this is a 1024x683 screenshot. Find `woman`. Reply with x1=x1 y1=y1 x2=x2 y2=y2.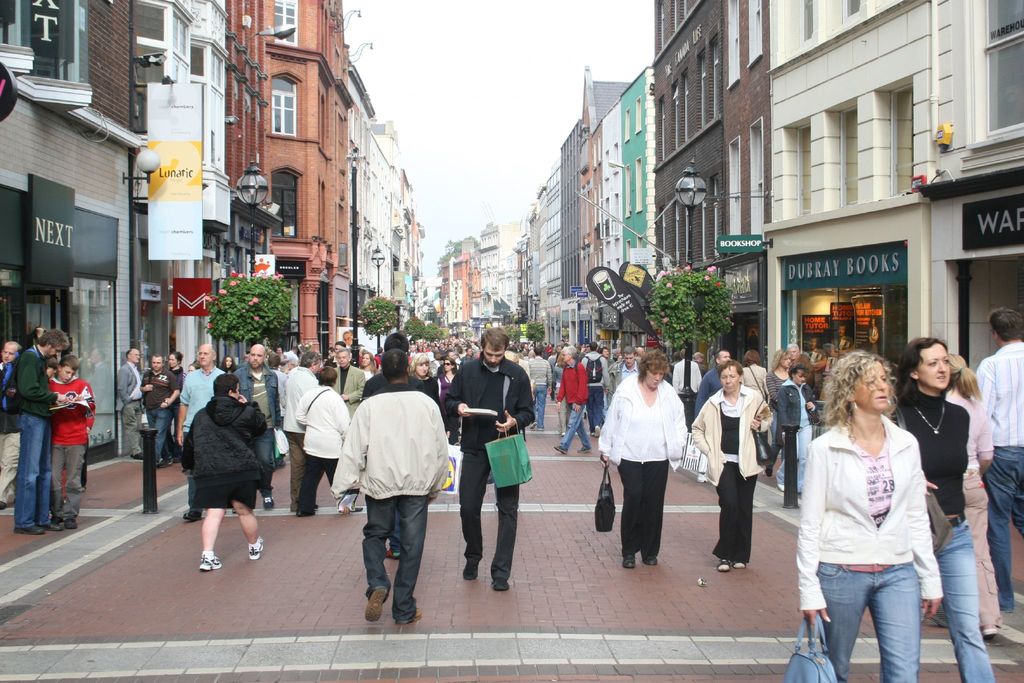
x1=936 y1=347 x2=1007 y2=635.
